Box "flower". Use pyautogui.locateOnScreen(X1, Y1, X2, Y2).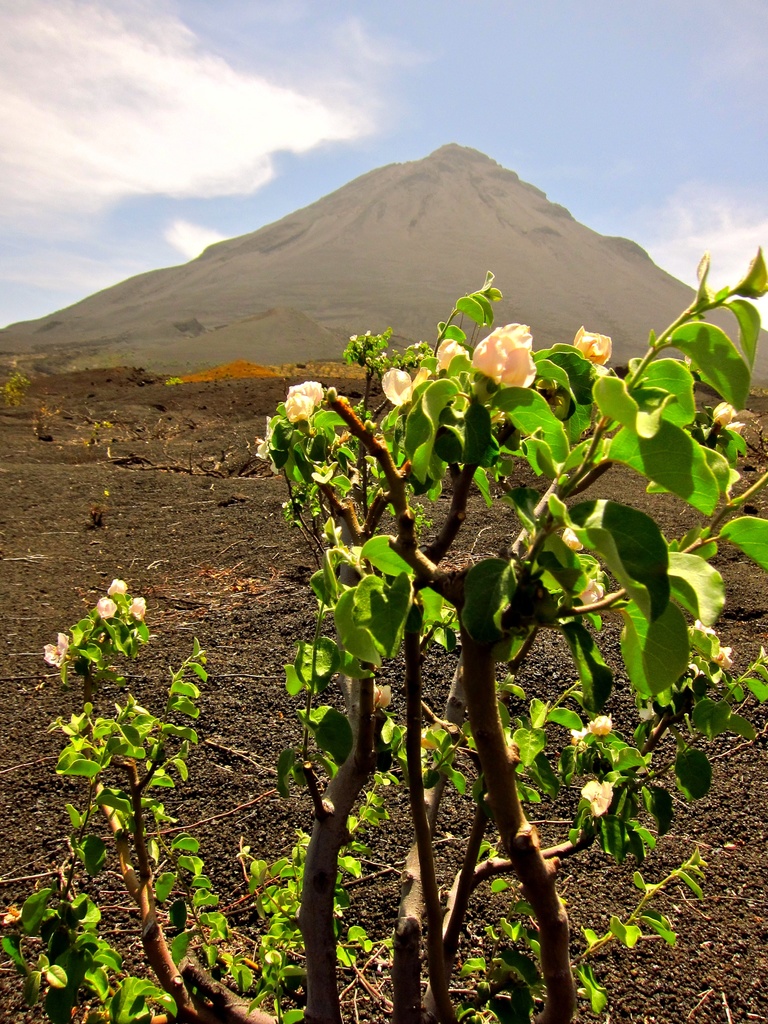
pyautogui.locateOnScreen(376, 361, 434, 417).
